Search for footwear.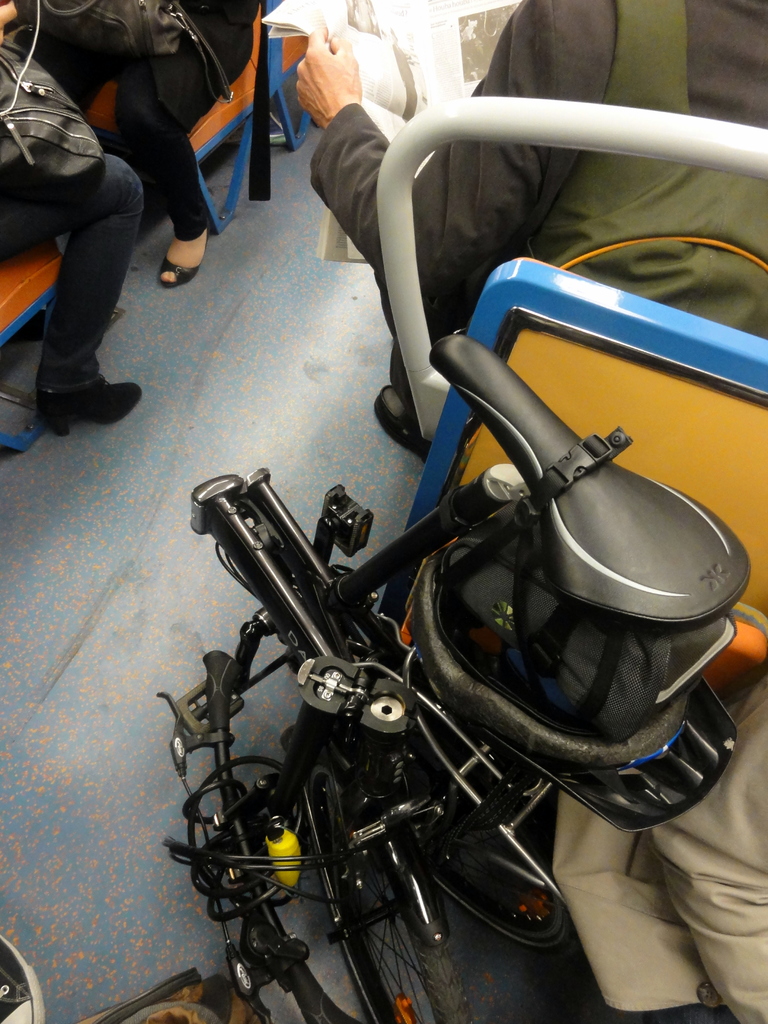
Found at <box>0,932,51,1023</box>.
